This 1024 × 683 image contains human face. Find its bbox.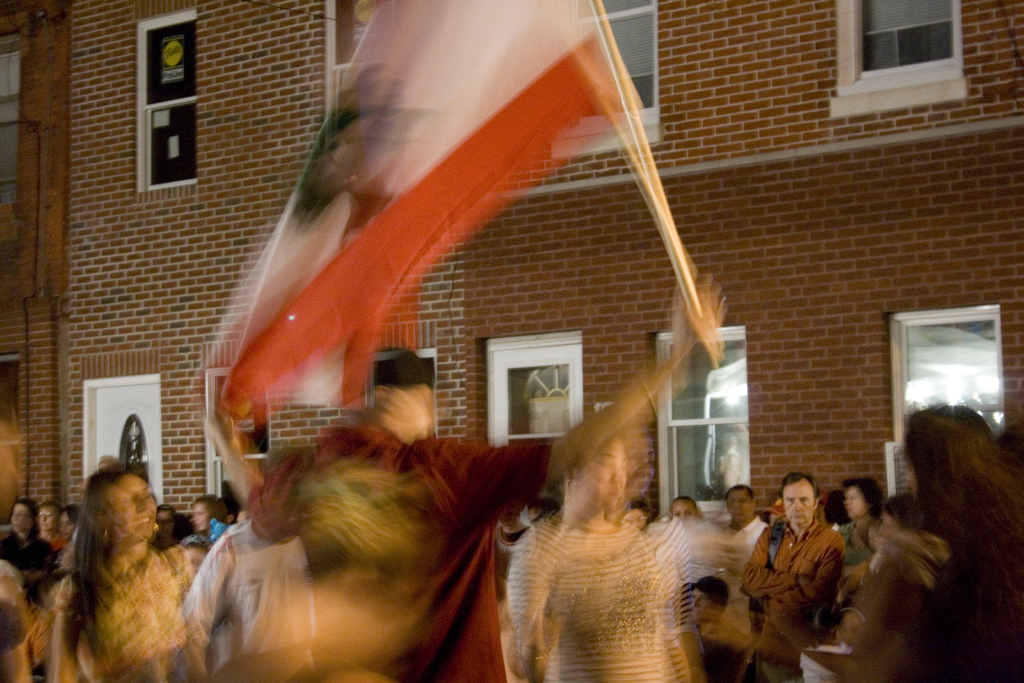
<region>726, 488, 752, 522</region>.
